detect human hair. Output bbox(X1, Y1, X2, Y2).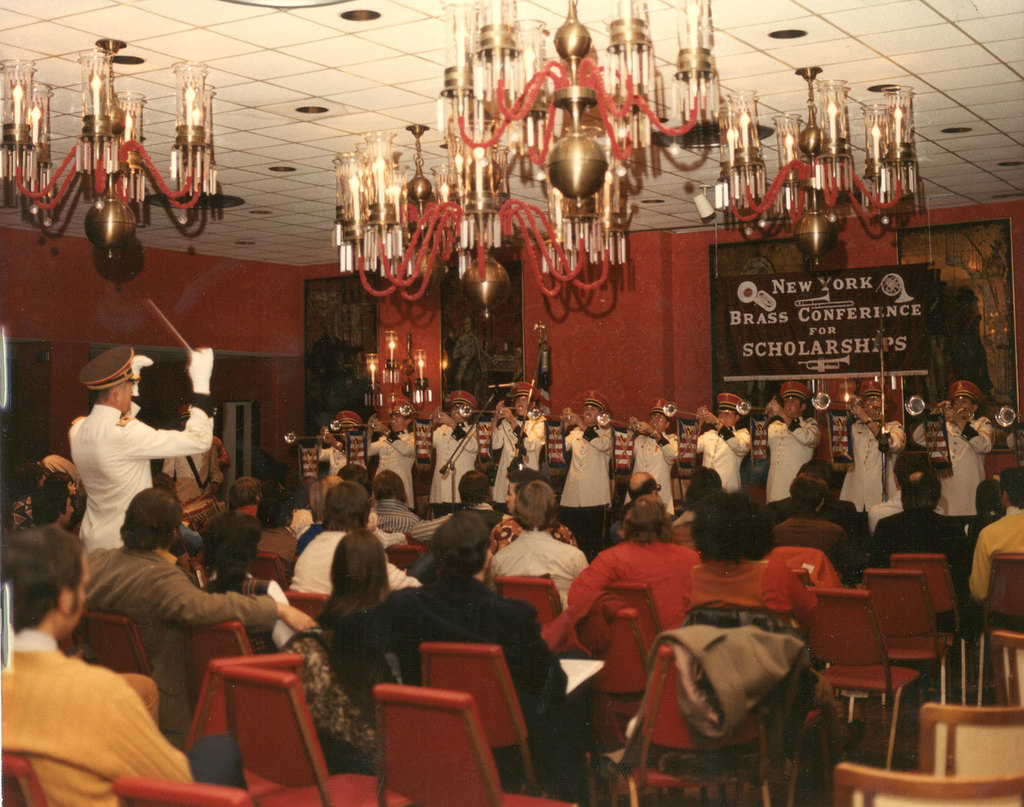
bbox(369, 469, 406, 504).
